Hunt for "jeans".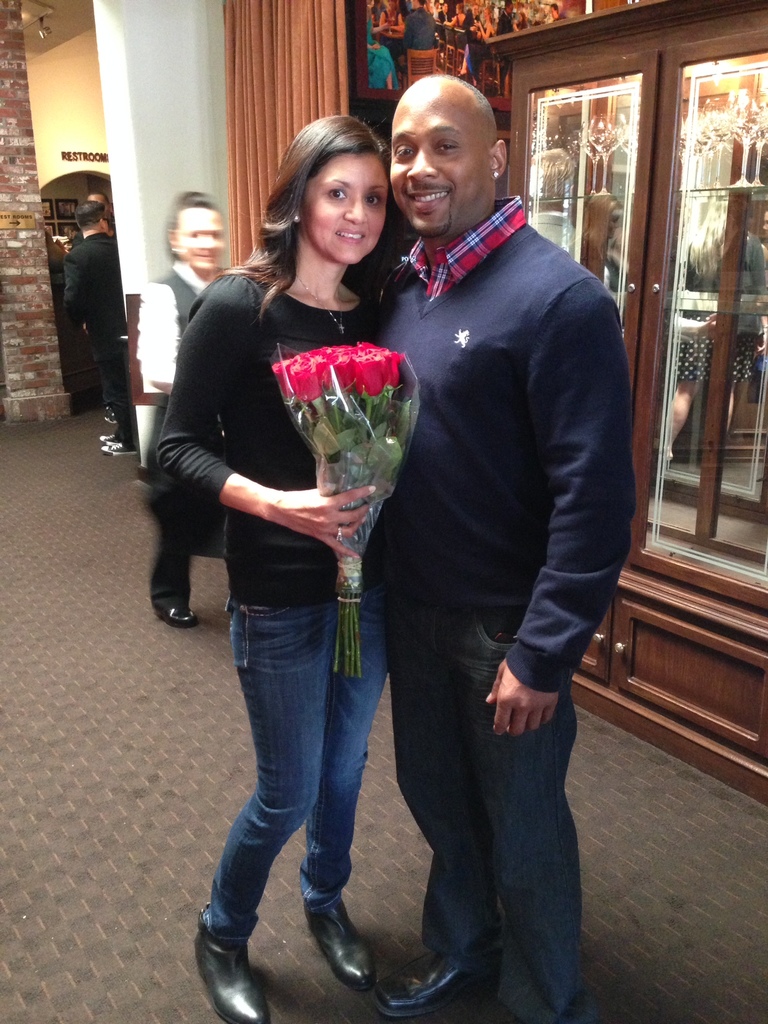
Hunted down at crop(380, 609, 591, 1023).
